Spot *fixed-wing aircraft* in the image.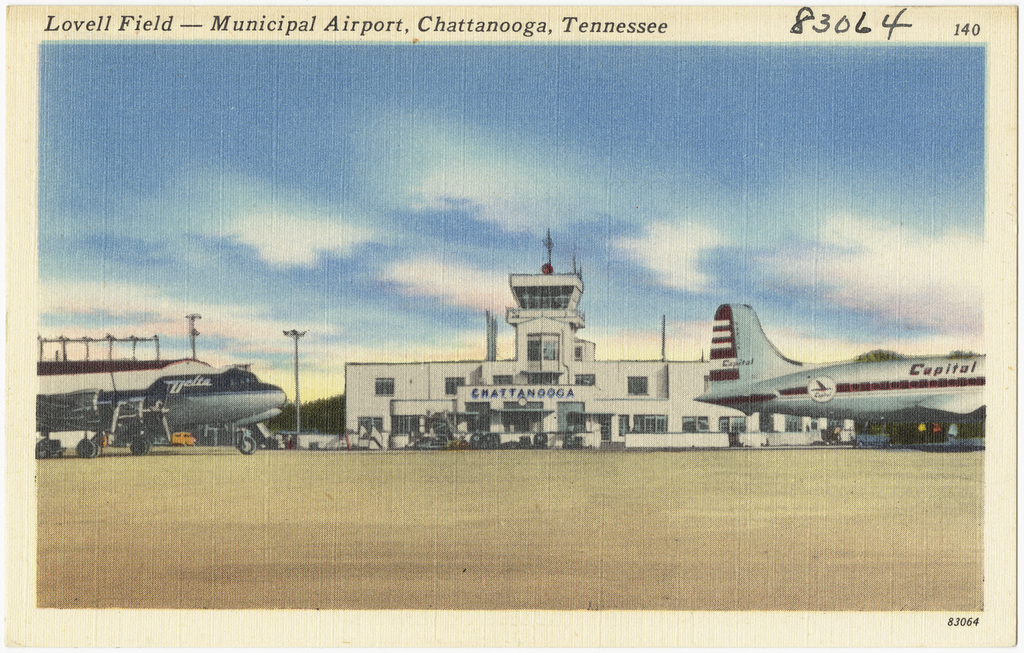
*fixed-wing aircraft* found at locate(692, 305, 989, 453).
